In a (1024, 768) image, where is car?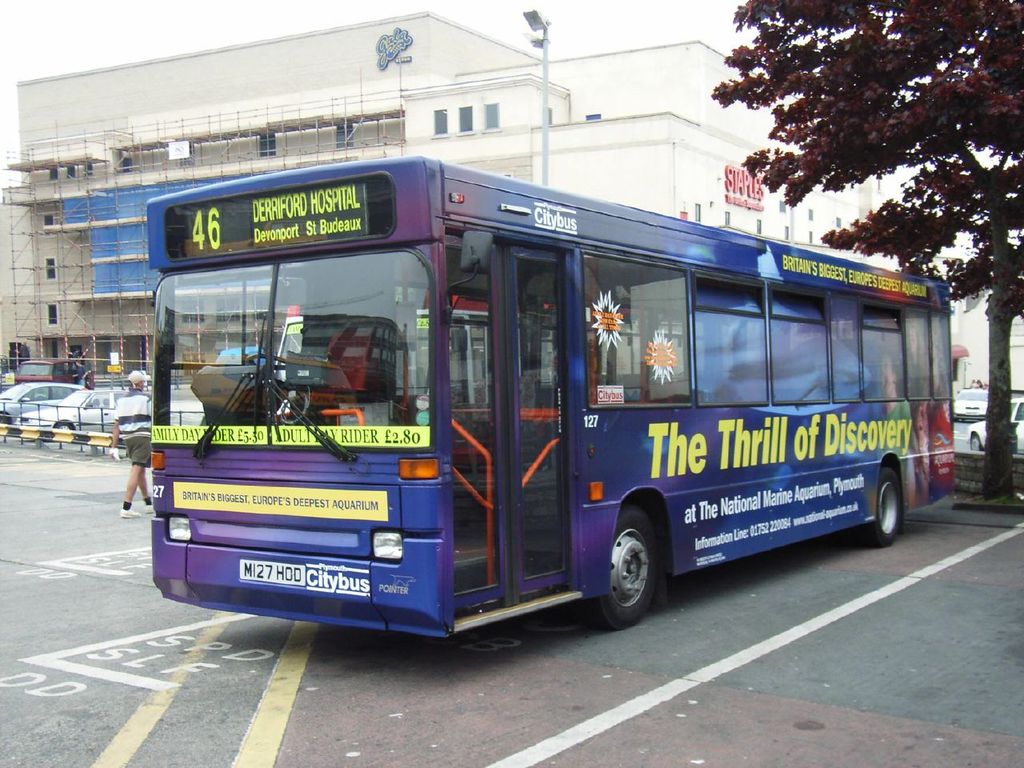
pyautogui.locateOnScreen(948, 386, 996, 422).
